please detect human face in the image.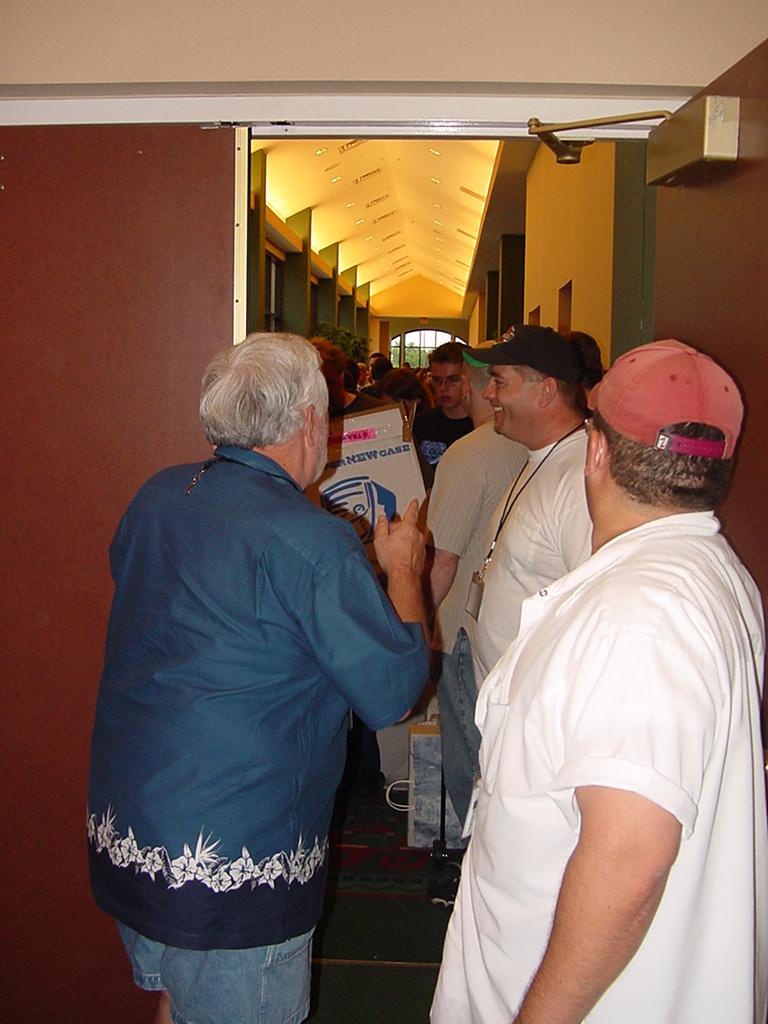
305/386/330/476.
